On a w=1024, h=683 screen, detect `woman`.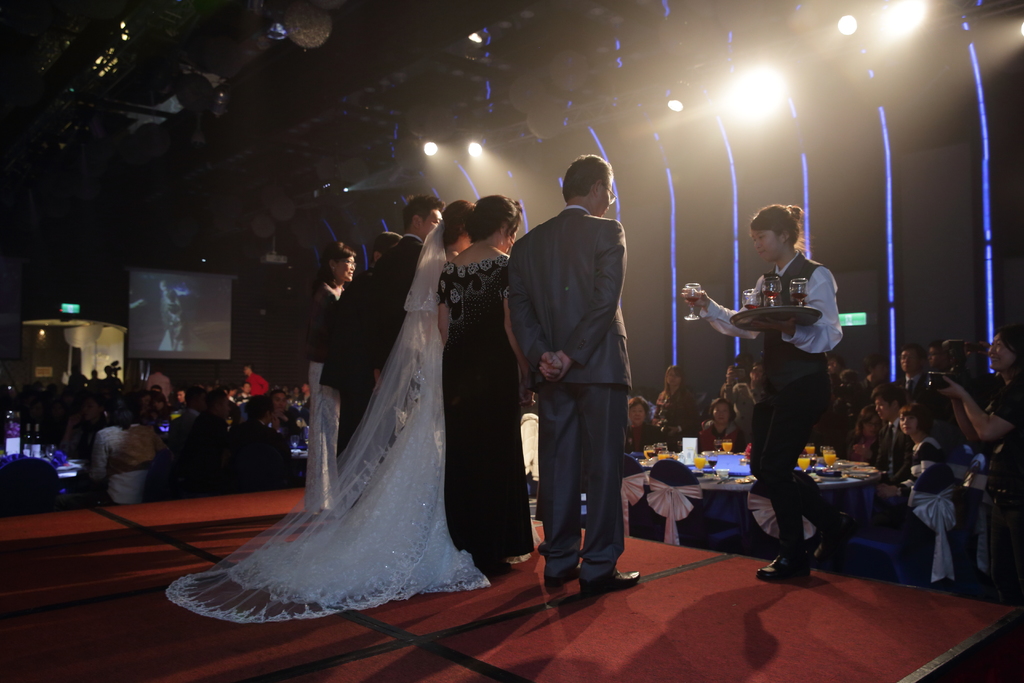
bbox(627, 393, 661, 451).
